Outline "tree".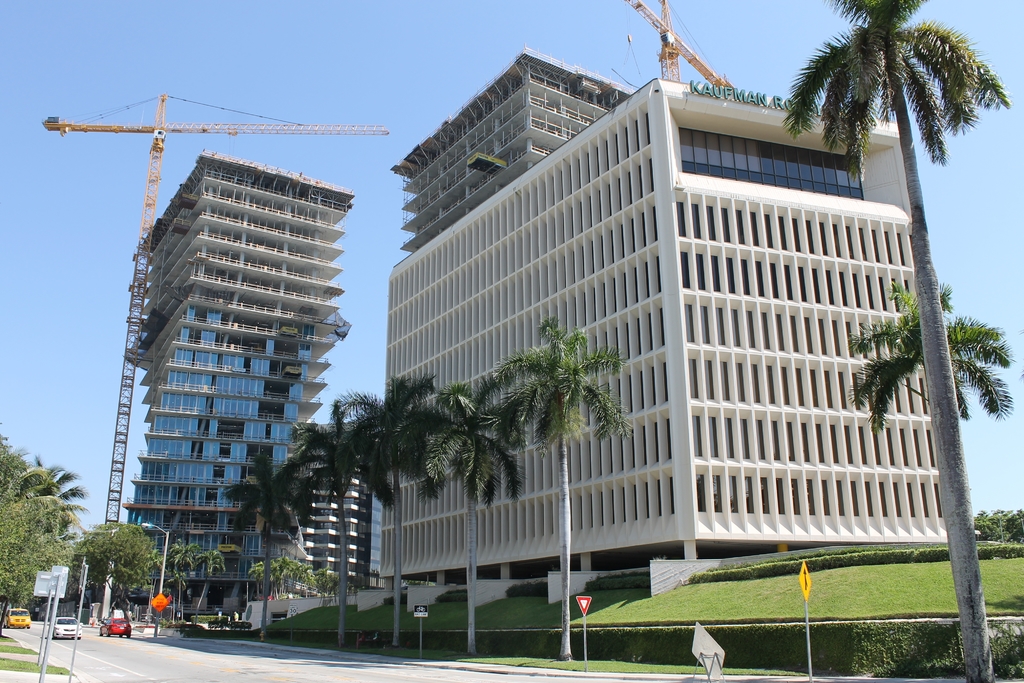
Outline: 762:0:1006:682.
